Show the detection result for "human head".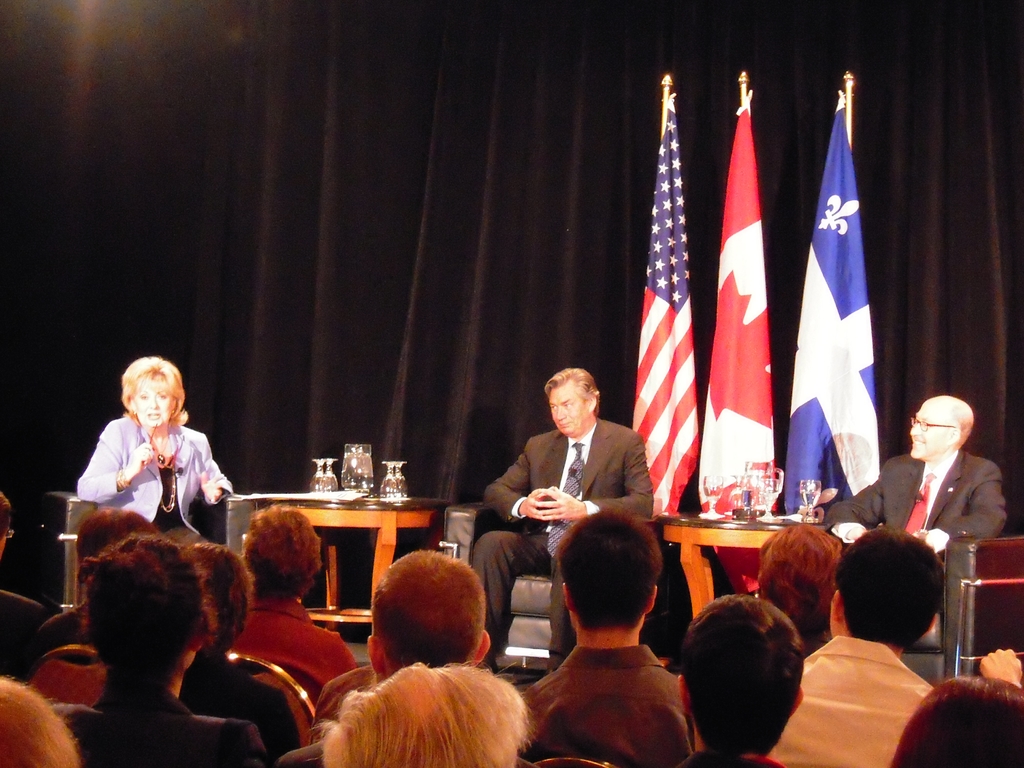
[x1=323, y1=664, x2=526, y2=767].
